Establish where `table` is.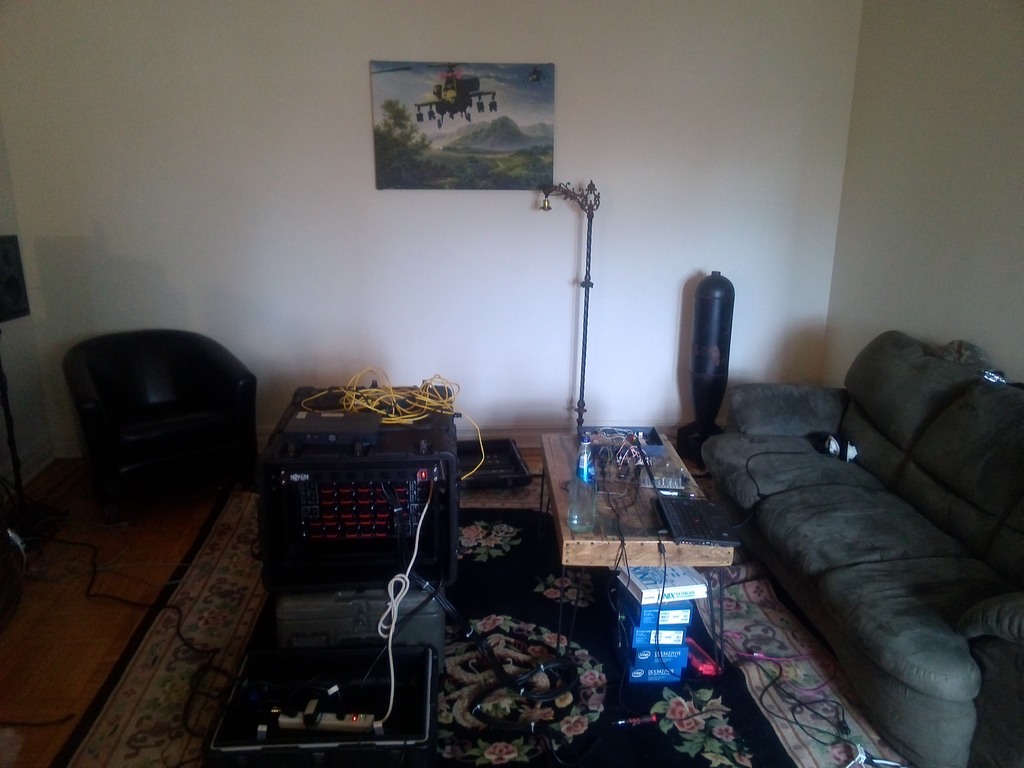
Established at Rect(540, 428, 732, 566).
